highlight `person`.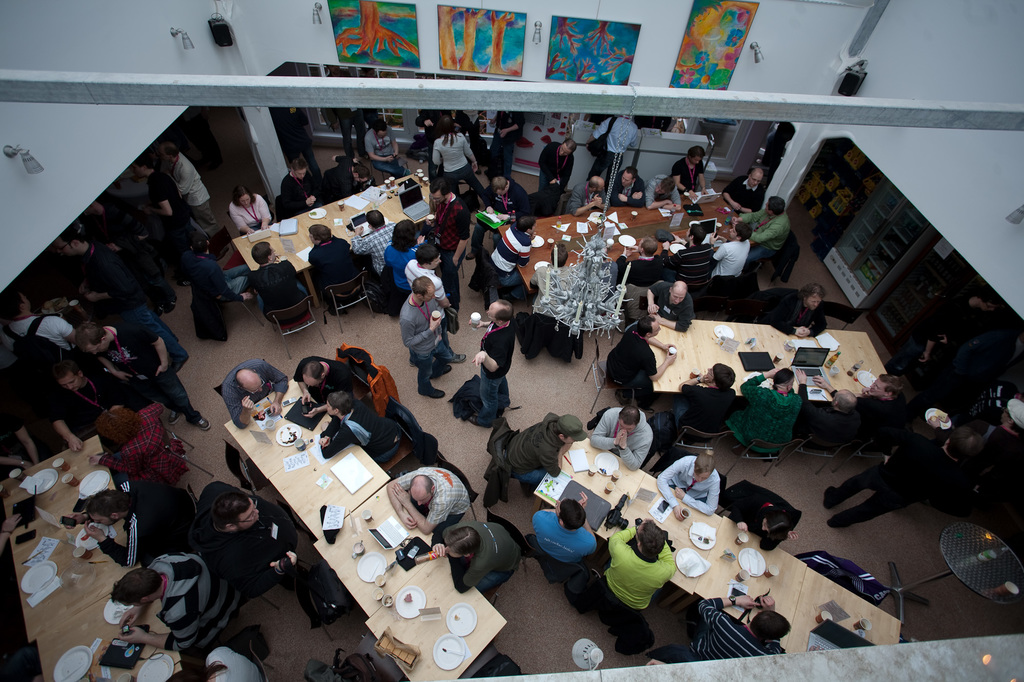
Highlighted region: [72,491,196,564].
